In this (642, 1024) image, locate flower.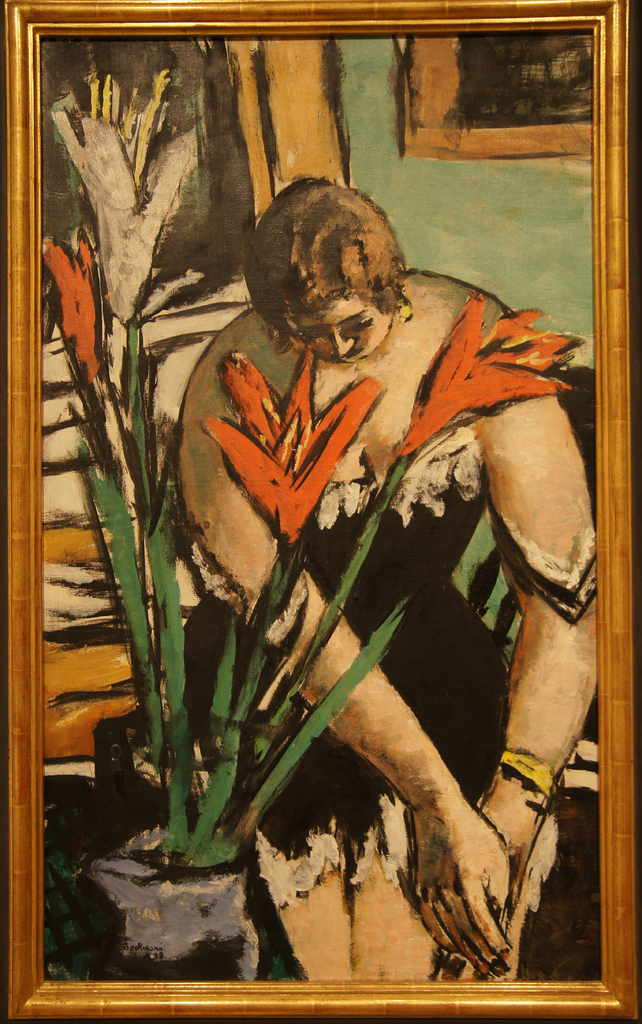
Bounding box: [219, 365, 363, 542].
